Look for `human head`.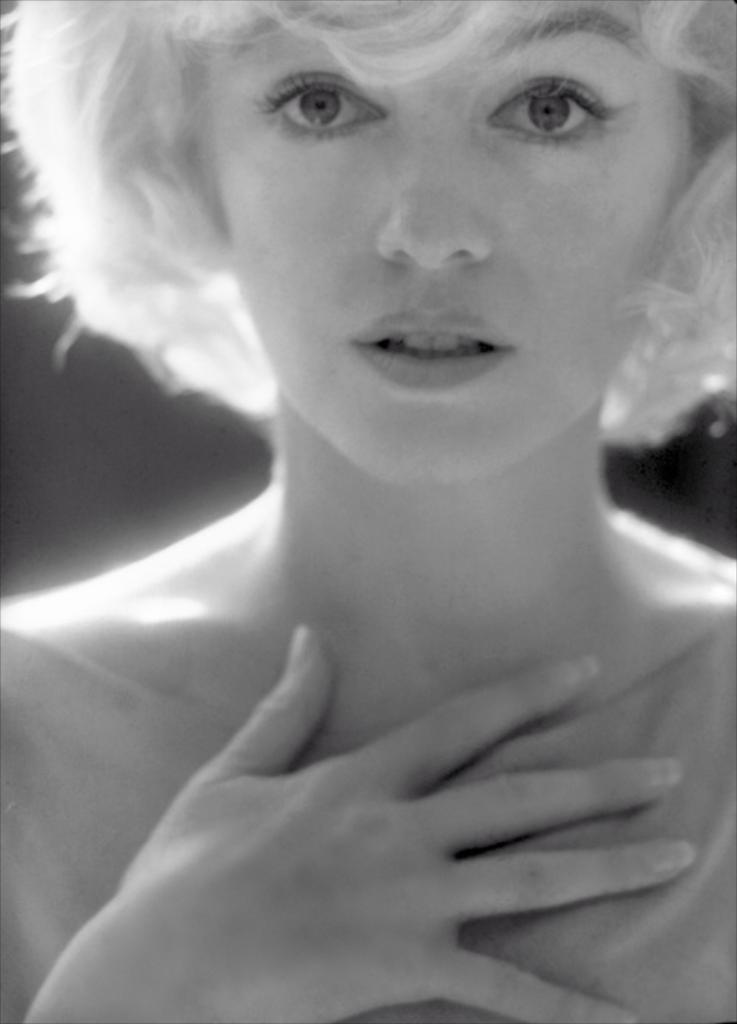
Found: 4, 0, 736, 451.
